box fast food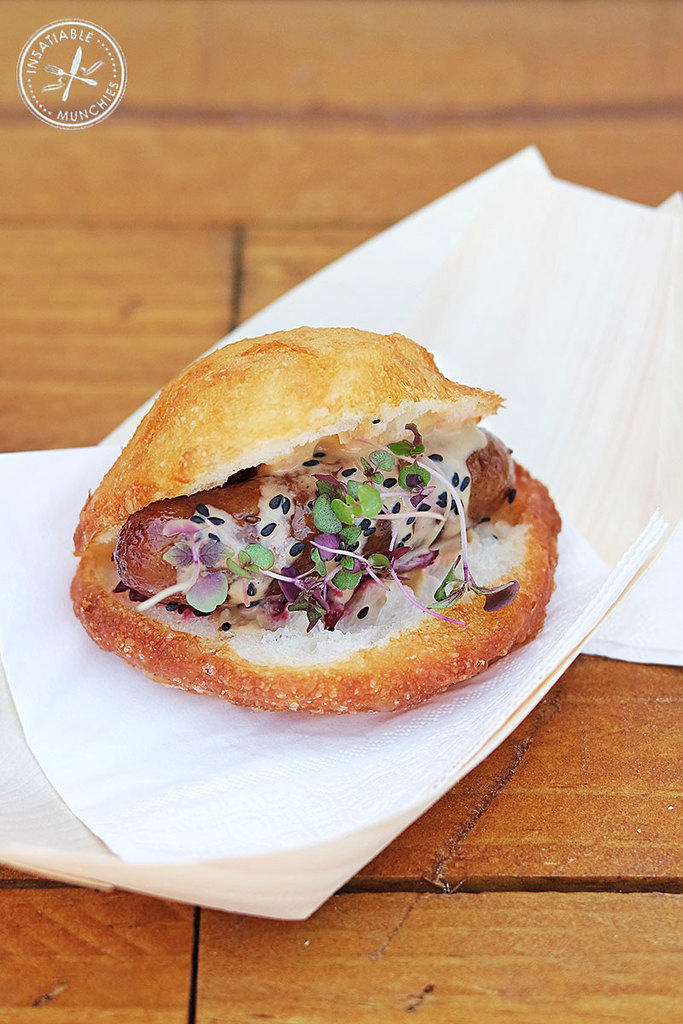
detection(31, 327, 580, 723)
